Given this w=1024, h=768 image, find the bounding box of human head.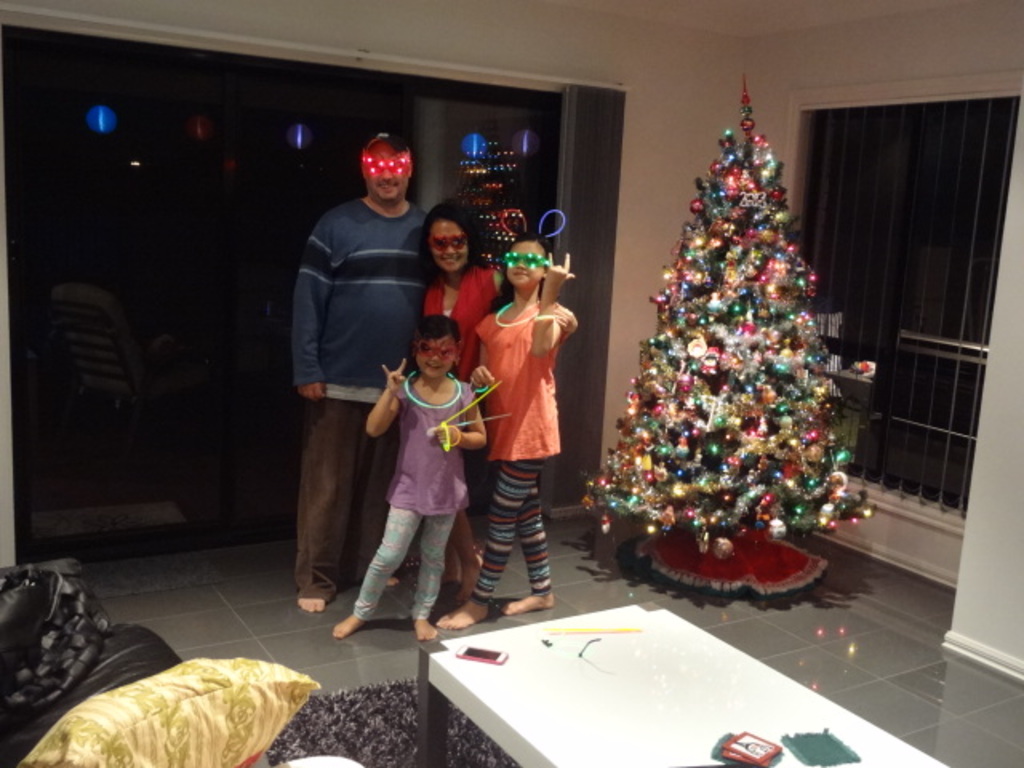
box=[405, 203, 475, 282].
